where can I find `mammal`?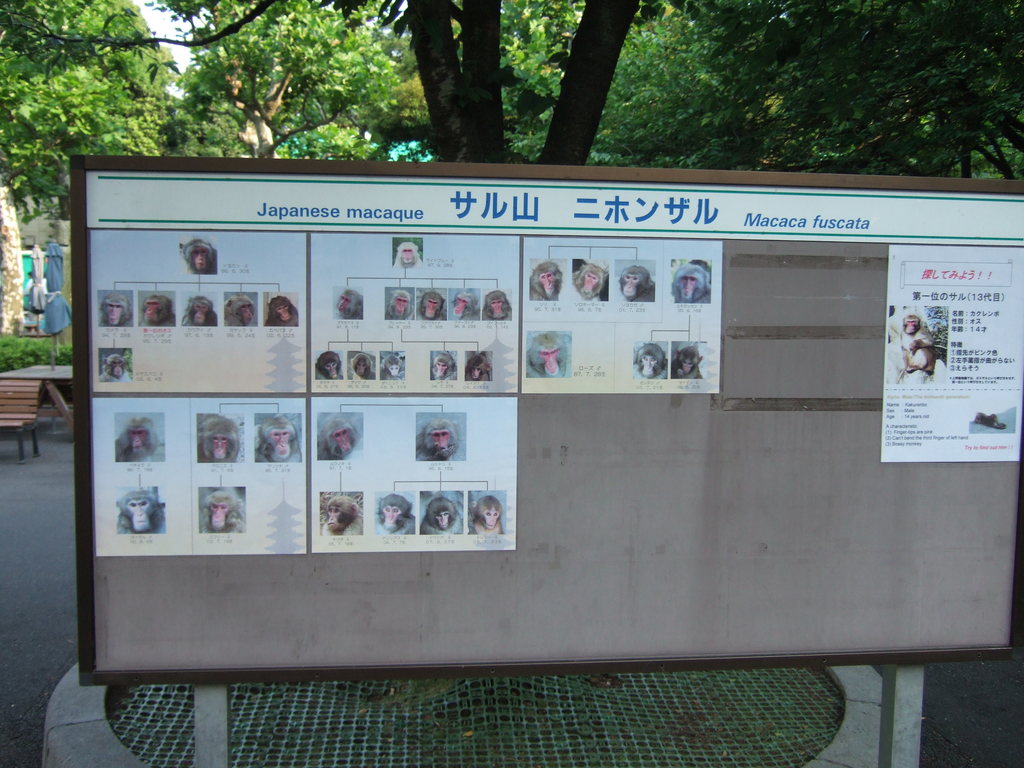
You can find it at (x1=223, y1=293, x2=253, y2=328).
